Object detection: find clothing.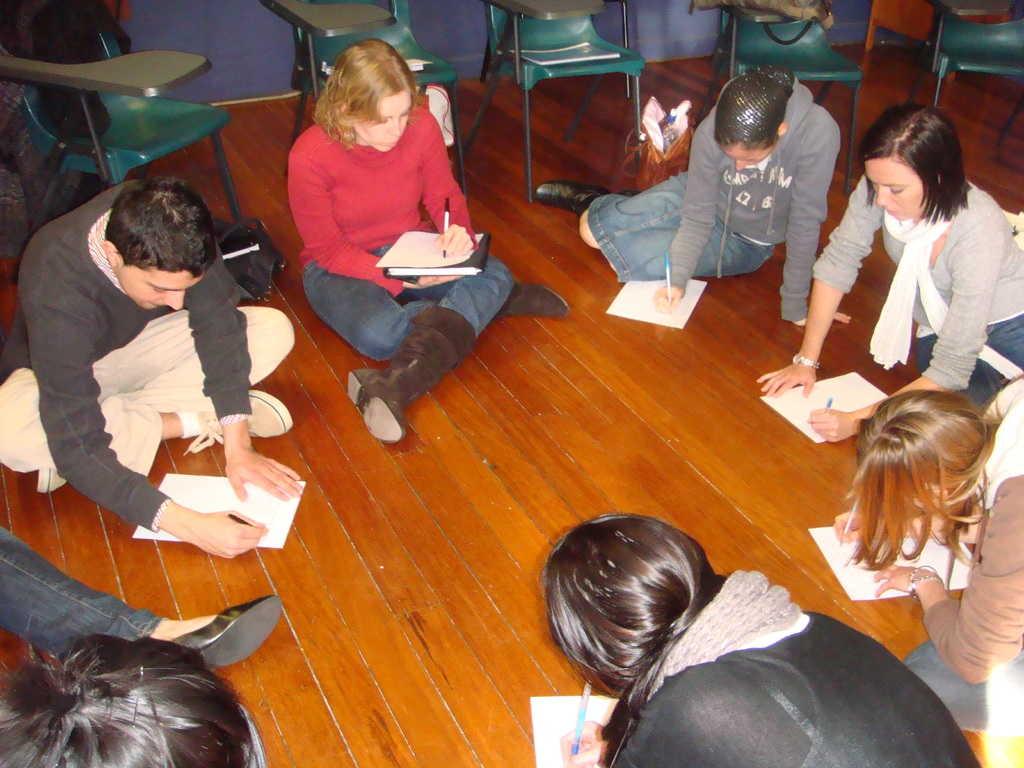
(823, 159, 1007, 397).
